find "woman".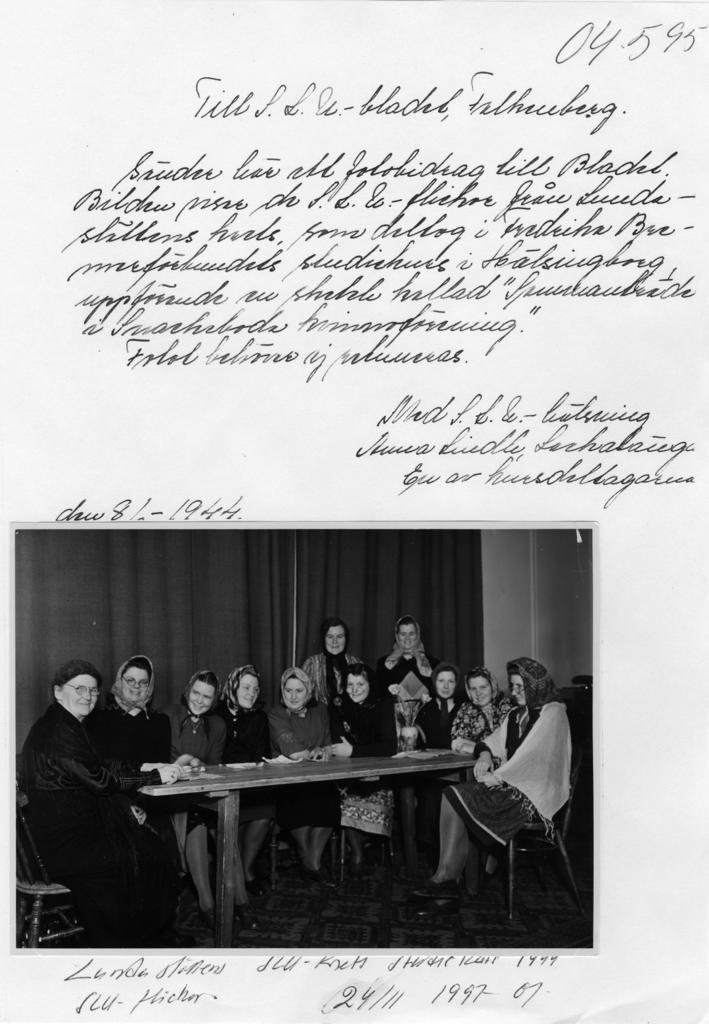
locate(91, 652, 180, 774).
